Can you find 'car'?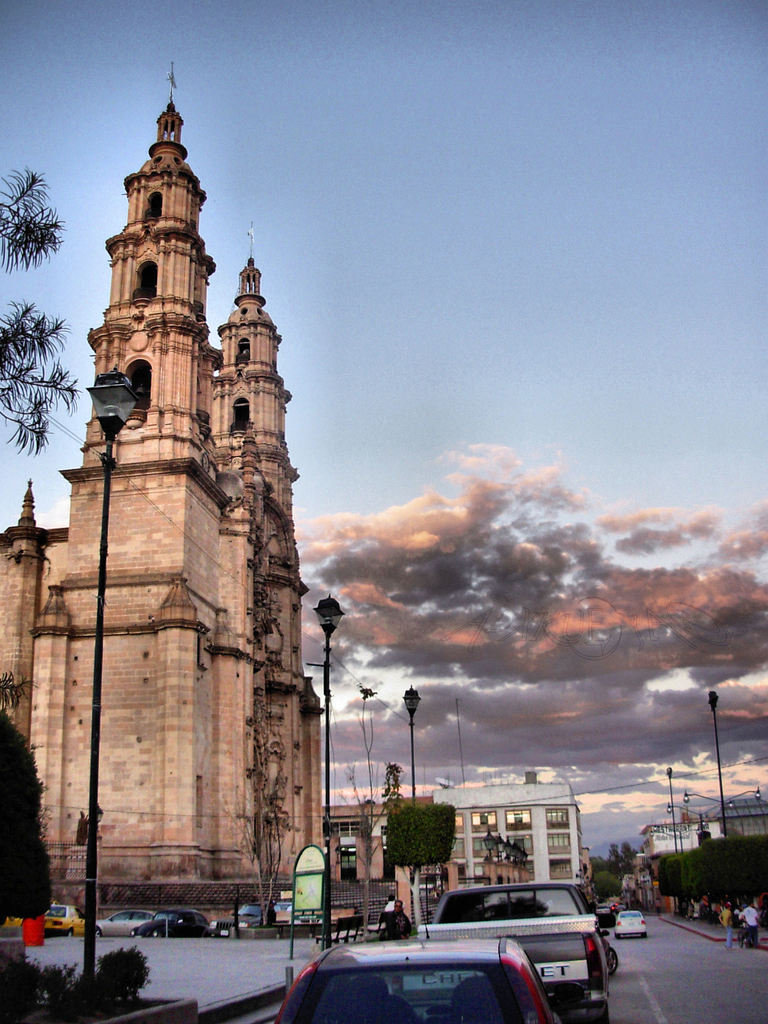
Yes, bounding box: <box>131,908,211,939</box>.
